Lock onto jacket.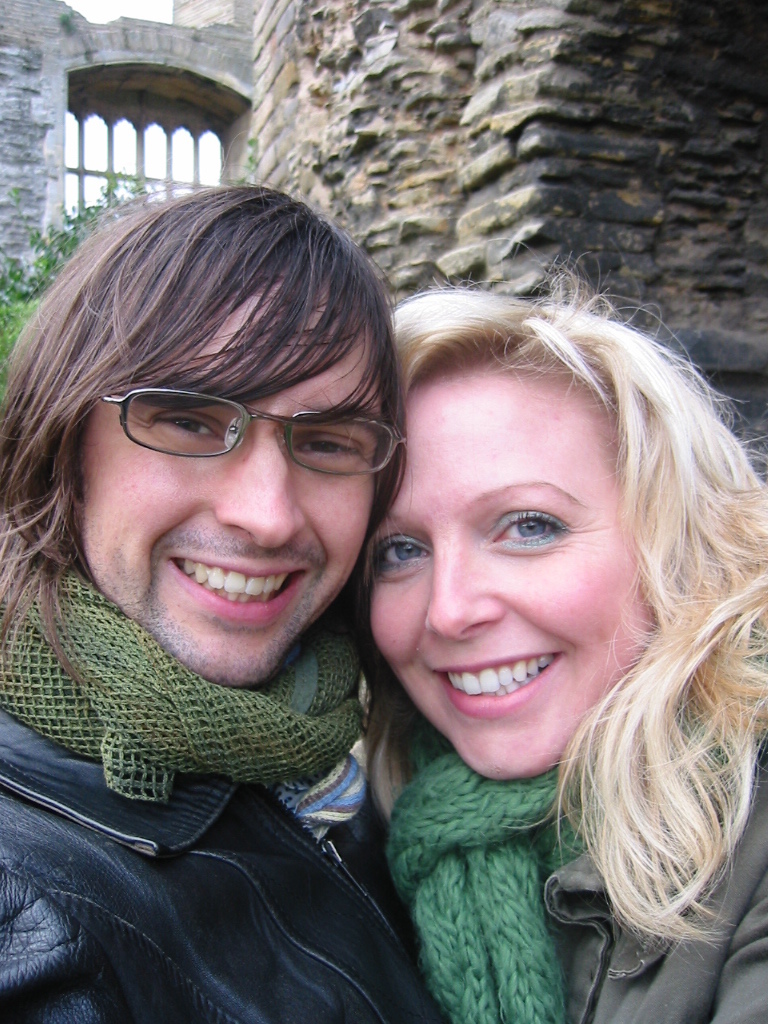
Locked: region(16, 651, 456, 987).
